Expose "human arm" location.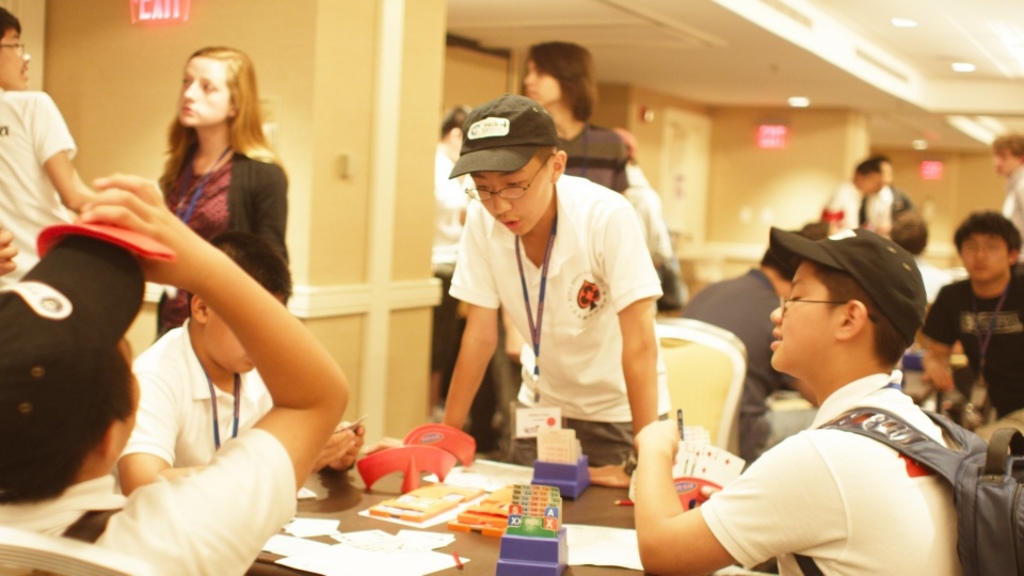
Exposed at {"x1": 917, "y1": 283, "x2": 959, "y2": 398}.
